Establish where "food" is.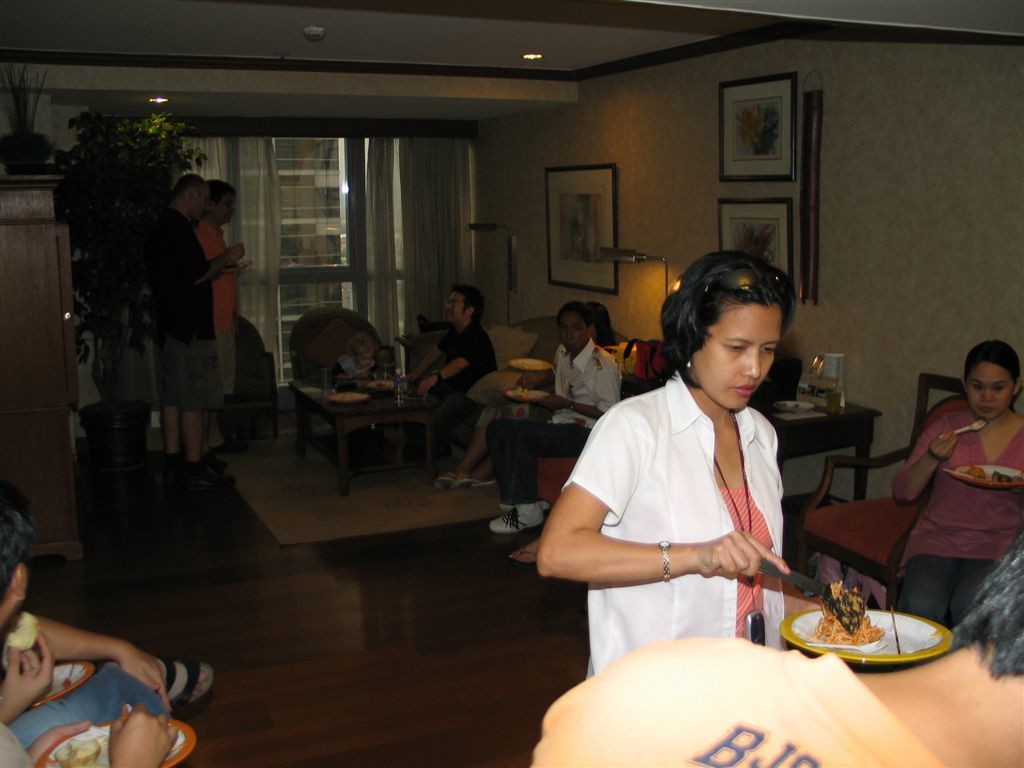
Established at [1,610,41,671].
